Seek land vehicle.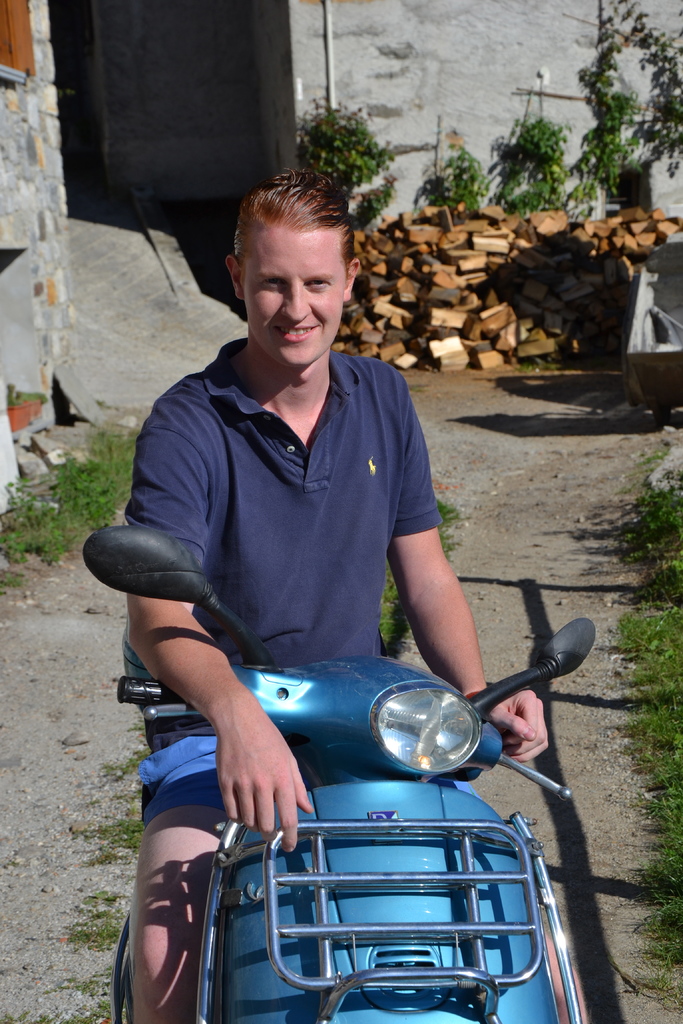
(left=83, top=525, right=597, bottom=1023).
